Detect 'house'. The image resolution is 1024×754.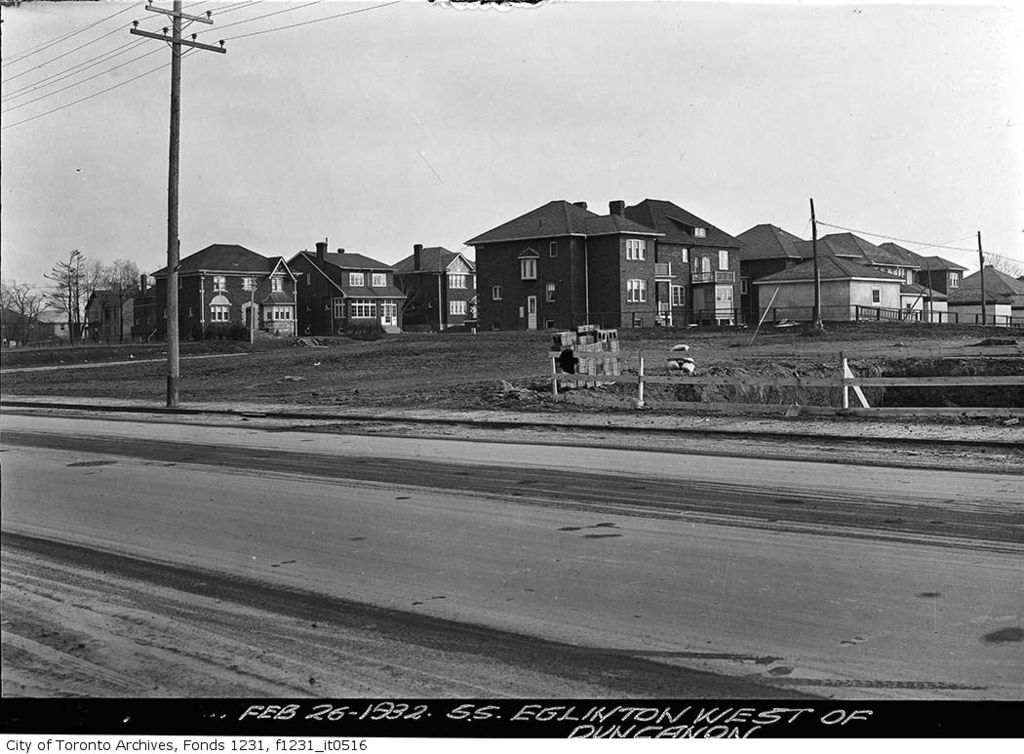
region(143, 242, 305, 341).
